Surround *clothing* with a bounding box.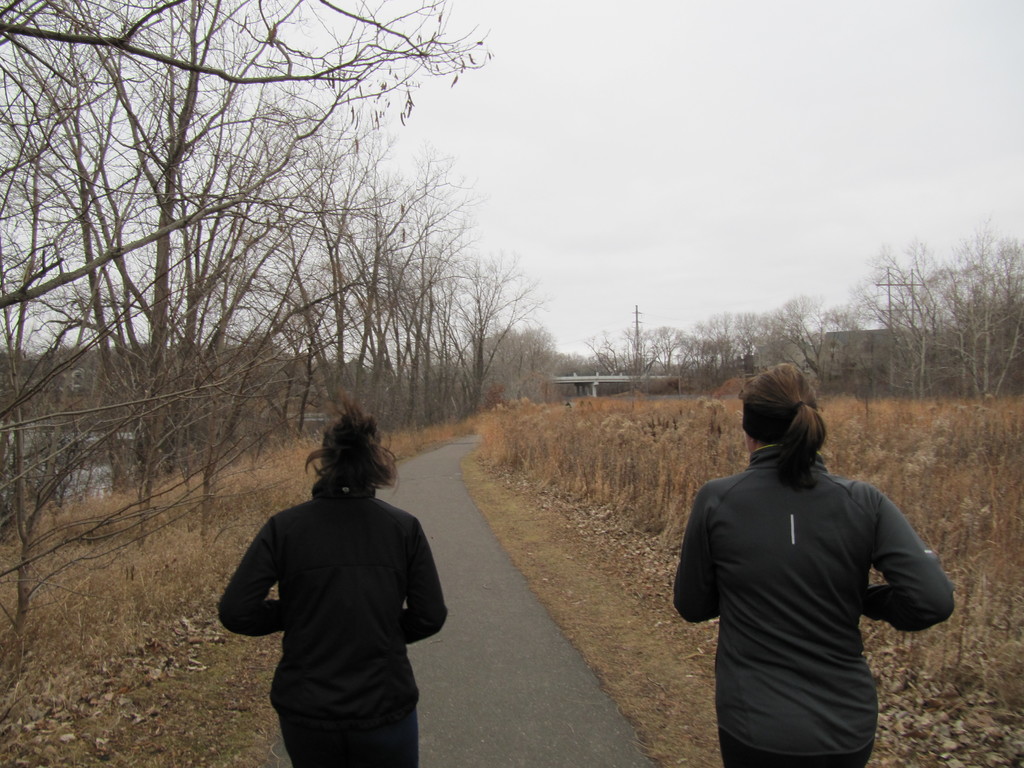
locate(671, 445, 951, 767).
